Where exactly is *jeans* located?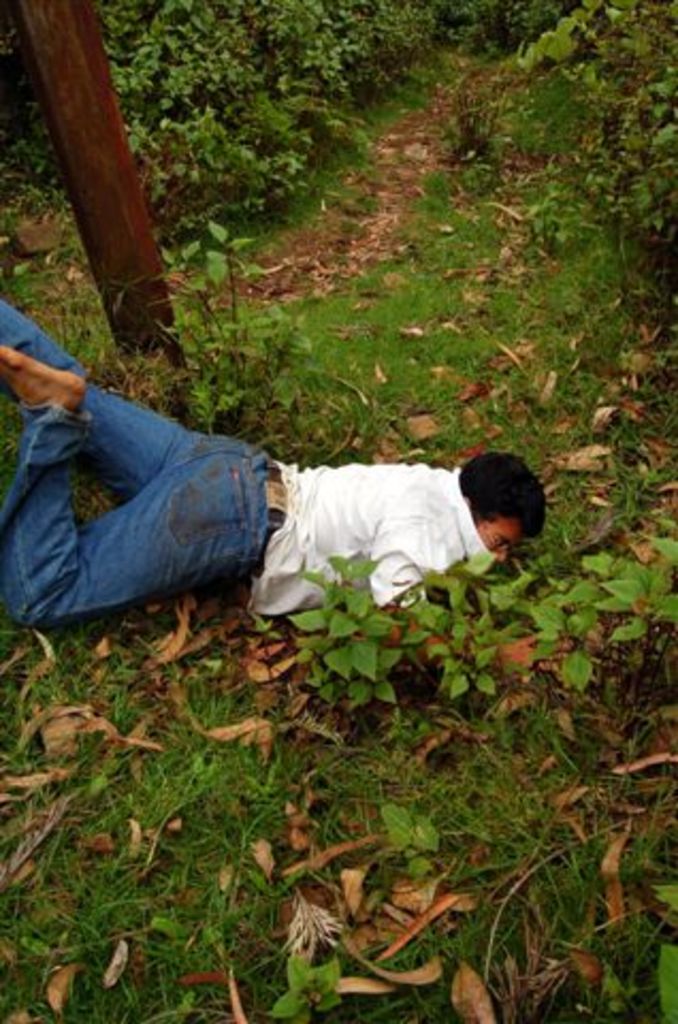
Its bounding box is (x1=0, y1=292, x2=284, y2=634).
